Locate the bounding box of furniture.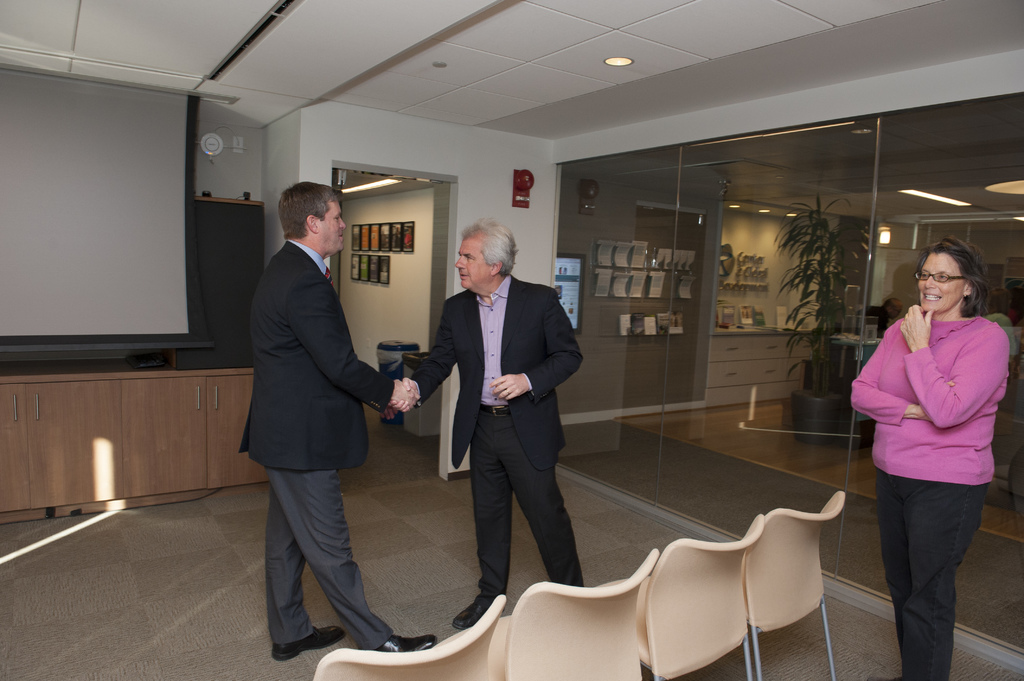
Bounding box: (619, 513, 761, 680).
